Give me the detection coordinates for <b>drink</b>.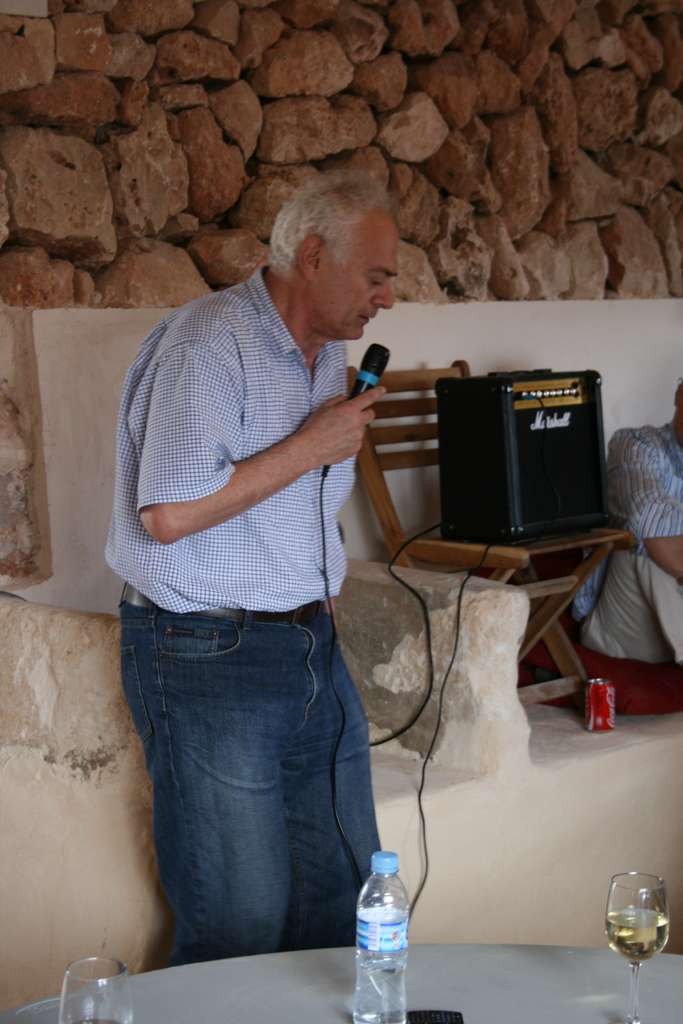
[x1=67, y1=1013, x2=120, y2=1023].
